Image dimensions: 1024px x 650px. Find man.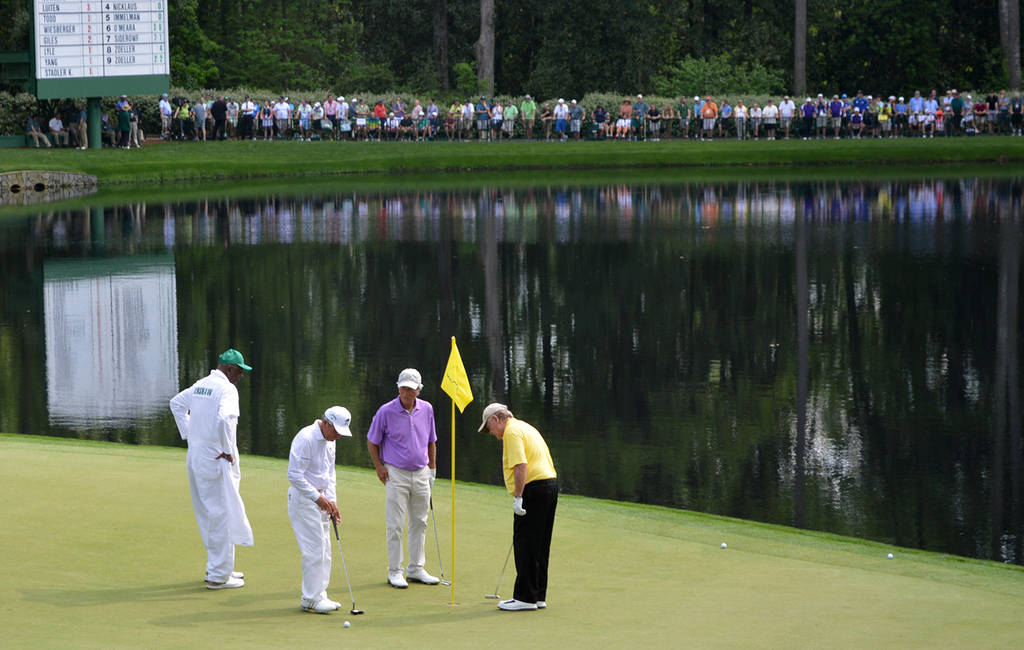
897 94 906 131.
